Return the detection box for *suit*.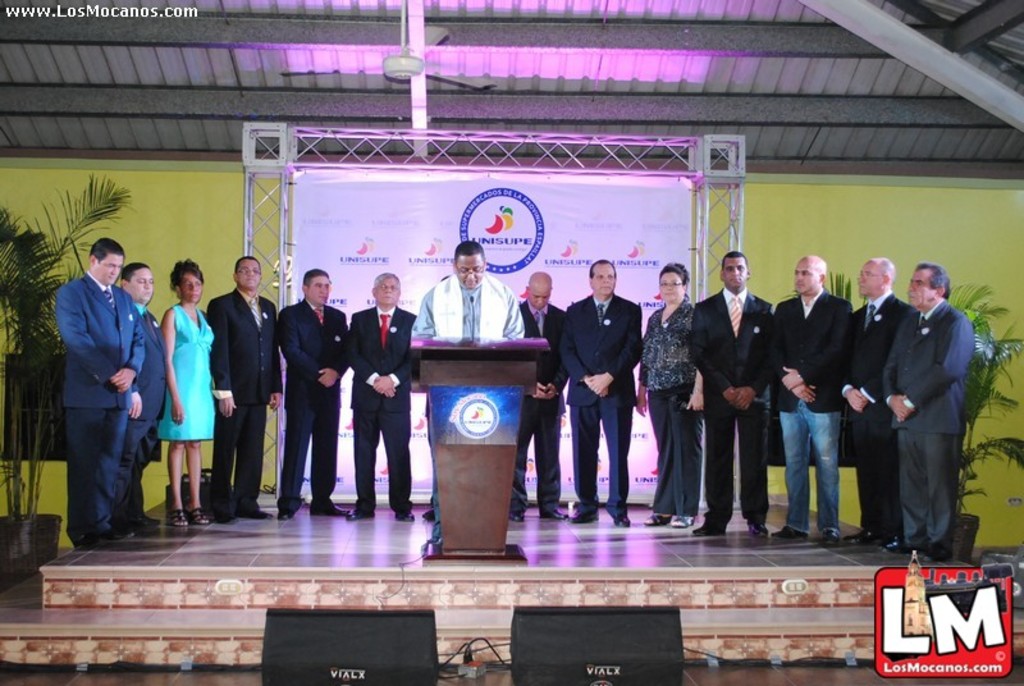
114,299,172,527.
